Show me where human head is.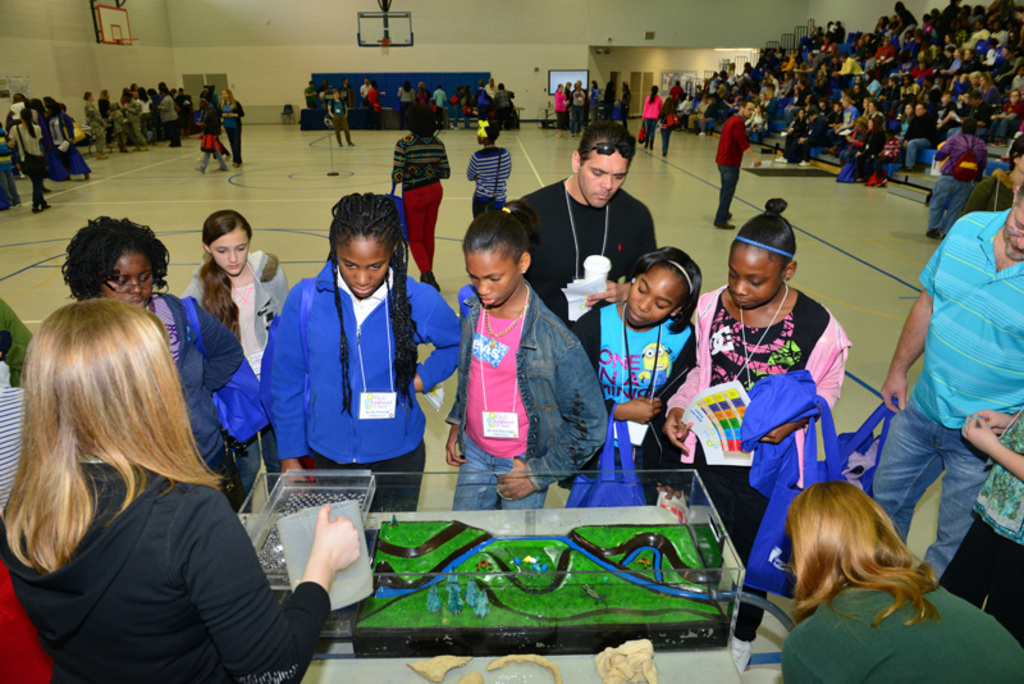
human head is at (left=329, top=86, right=343, bottom=100).
